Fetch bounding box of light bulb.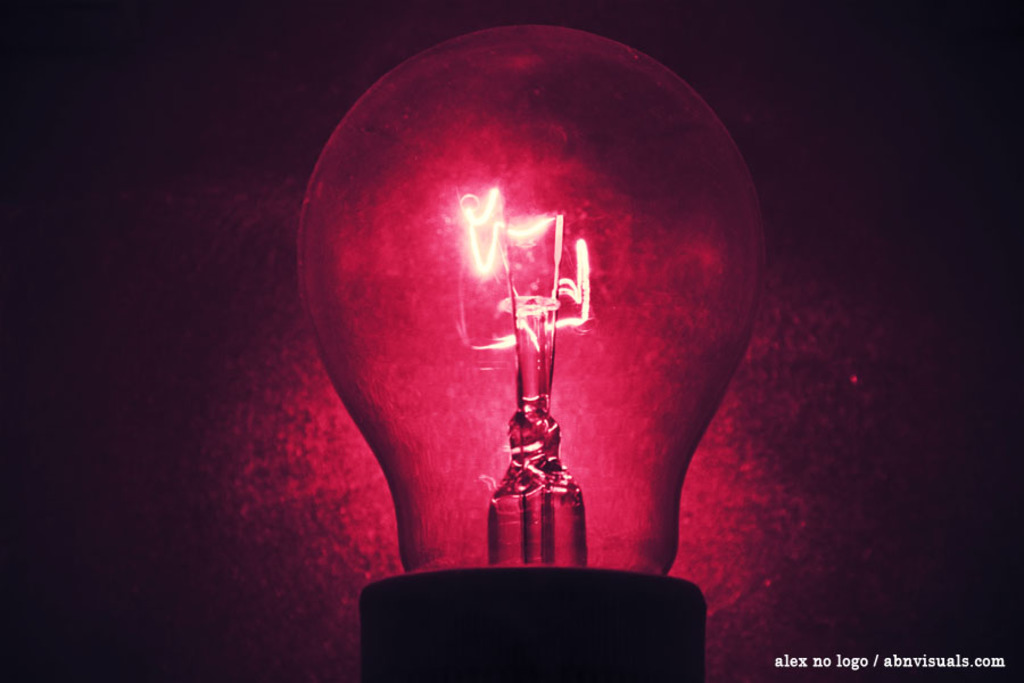
Bbox: 297, 20, 768, 682.
